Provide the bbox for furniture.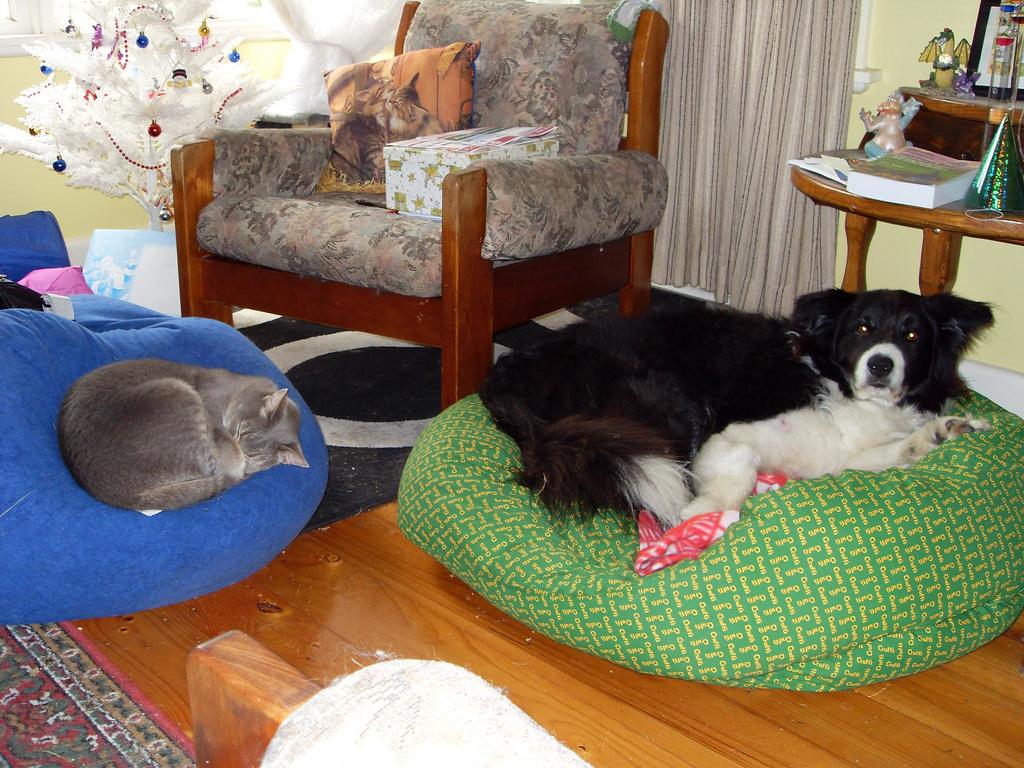
crop(792, 142, 1023, 292).
